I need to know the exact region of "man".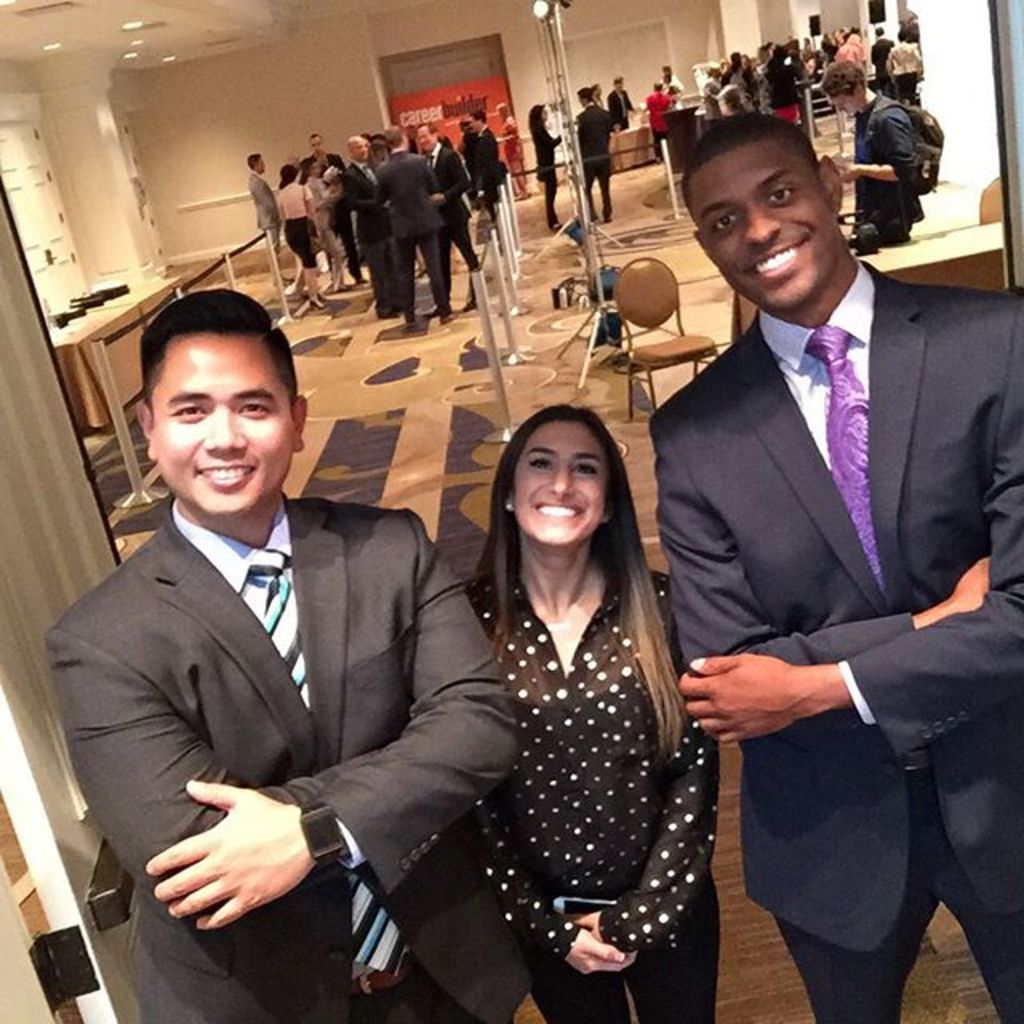
Region: {"x1": 602, "y1": 75, "x2": 635, "y2": 133}.
